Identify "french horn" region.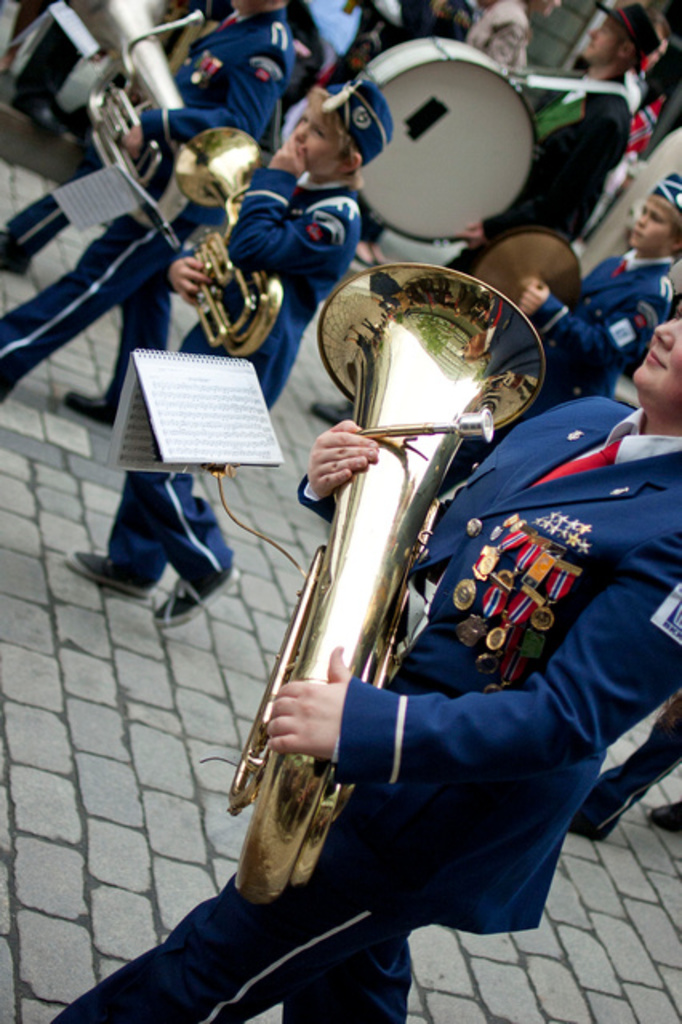
Region: [138,264,536,915].
